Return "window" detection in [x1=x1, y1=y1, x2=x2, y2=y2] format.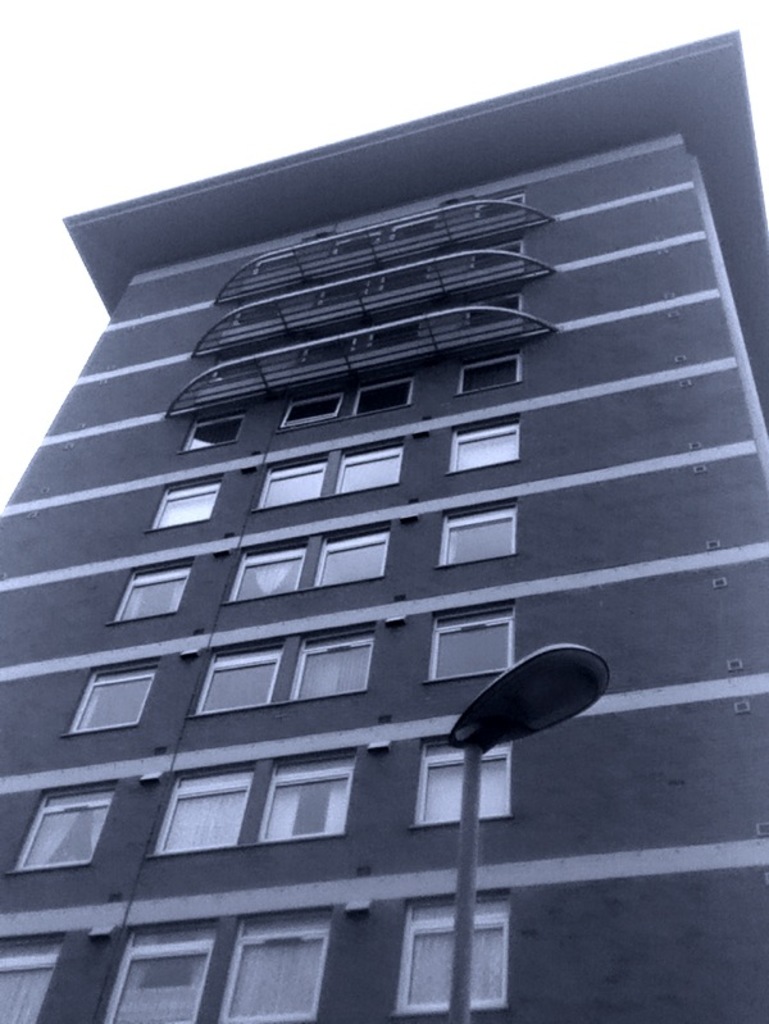
[x1=454, y1=424, x2=519, y2=477].
